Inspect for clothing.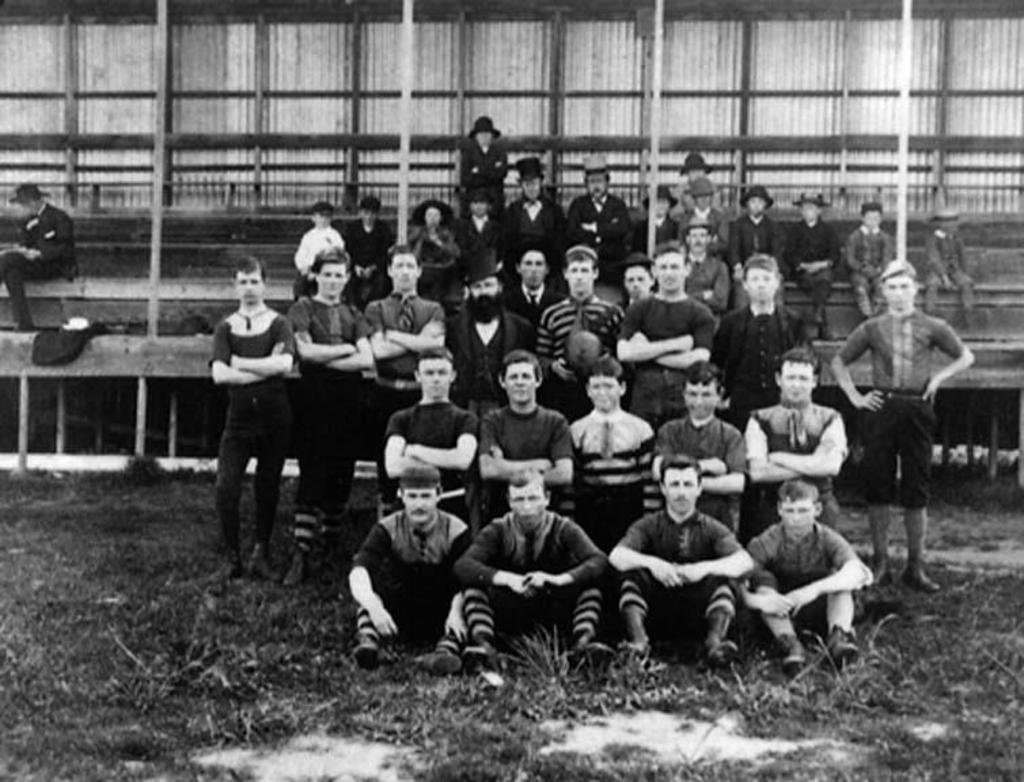
Inspection: x1=617 y1=509 x2=743 y2=635.
